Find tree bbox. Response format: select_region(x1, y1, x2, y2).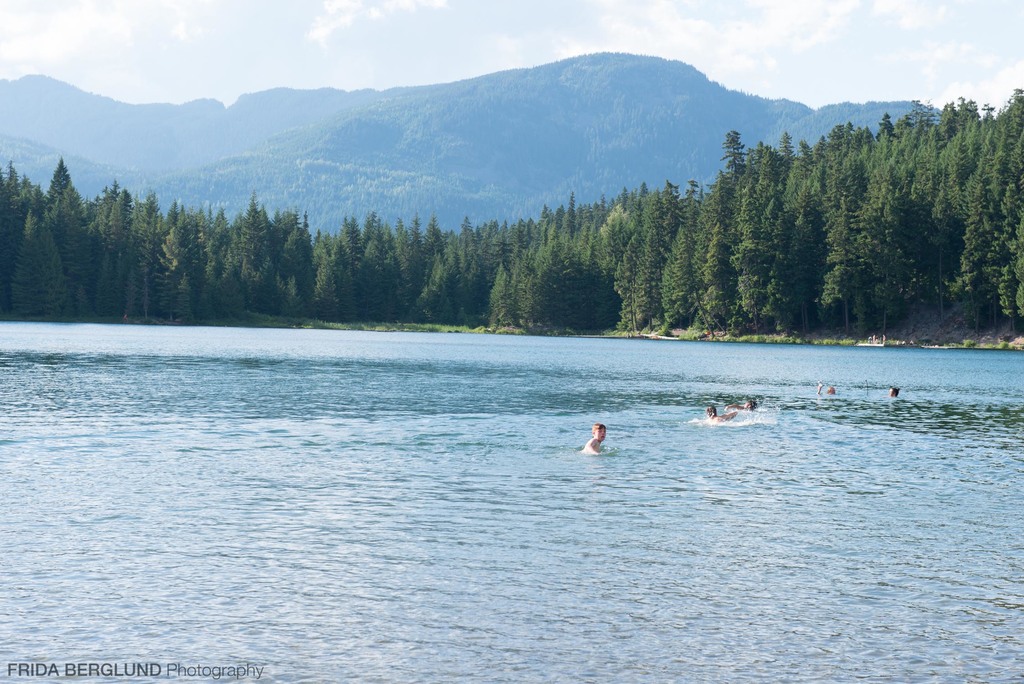
select_region(819, 205, 876, 329).
